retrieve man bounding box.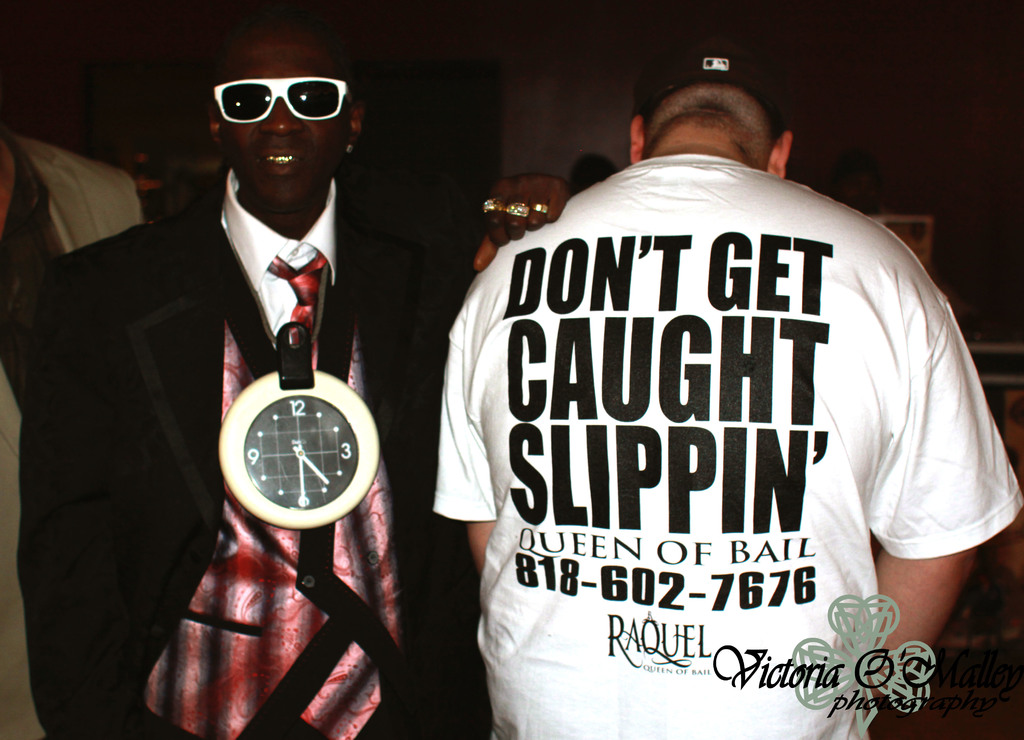
Bounding box: [x1=0, y1=19, x2=573, y2=739].
